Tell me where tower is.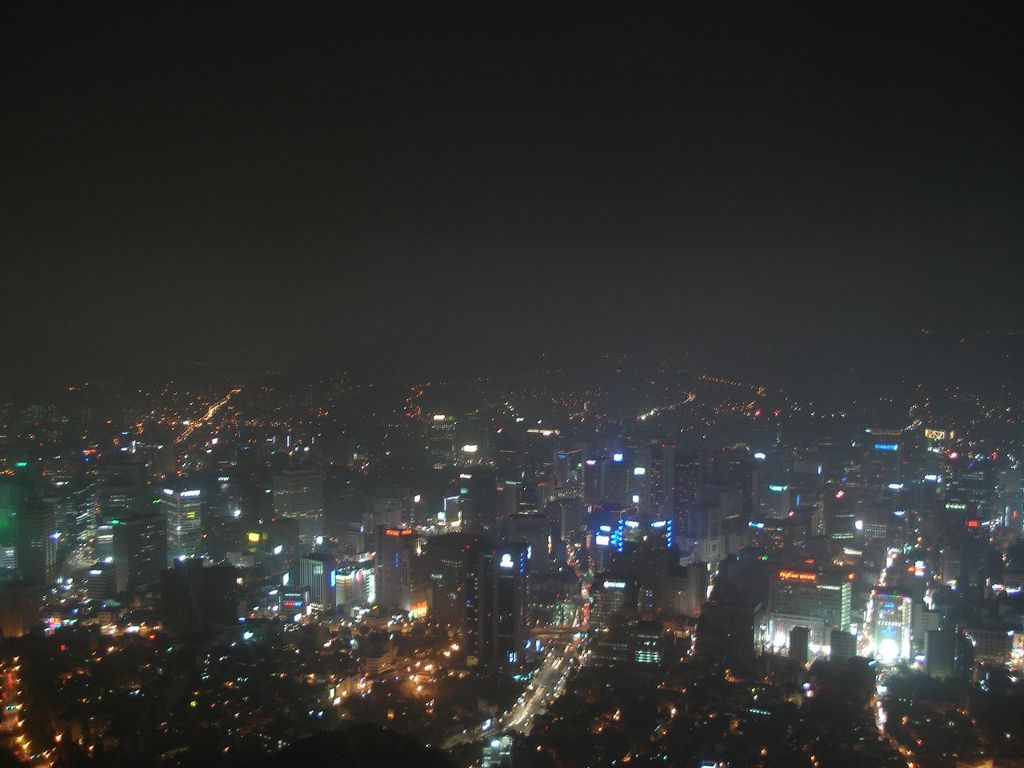
tower is at l=22, t=499, r=56, b=582.
